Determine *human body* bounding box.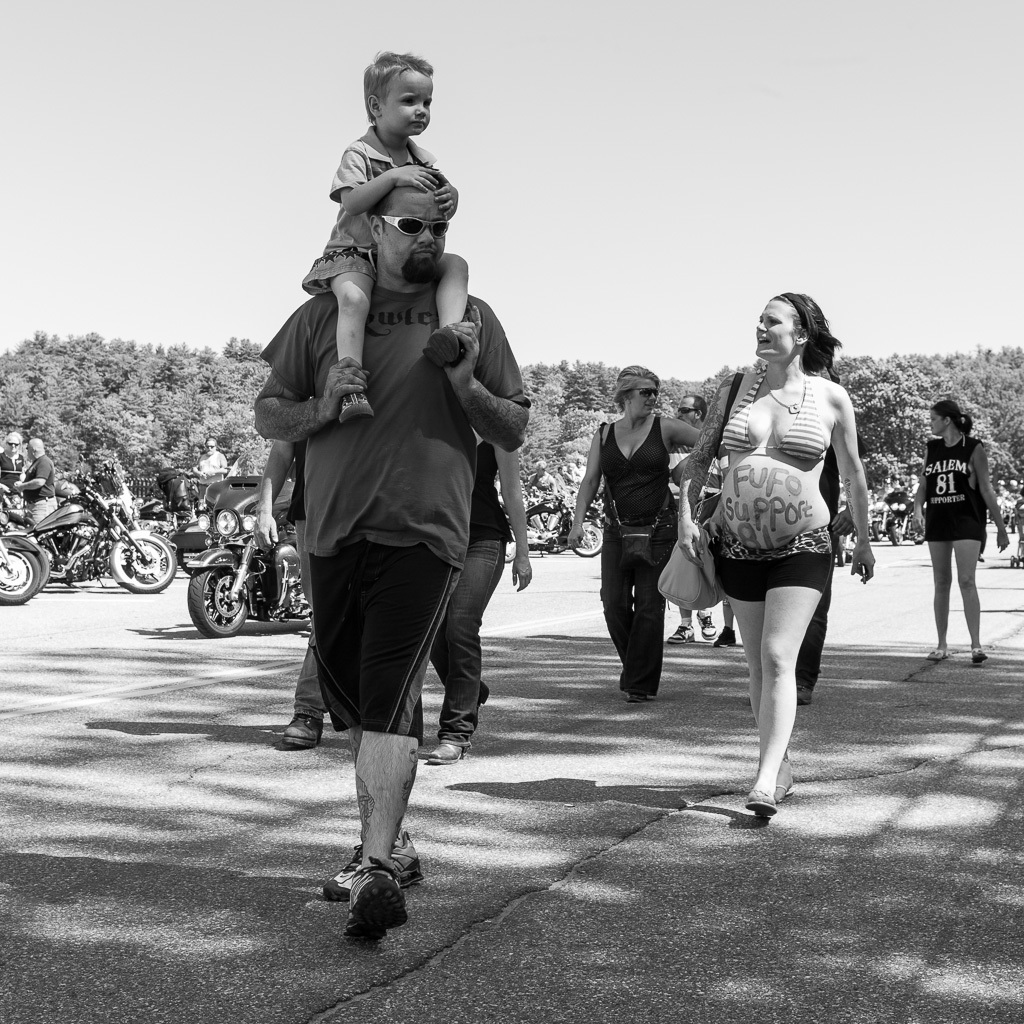
Determined: bbox=(0, 435, 23, 508).
